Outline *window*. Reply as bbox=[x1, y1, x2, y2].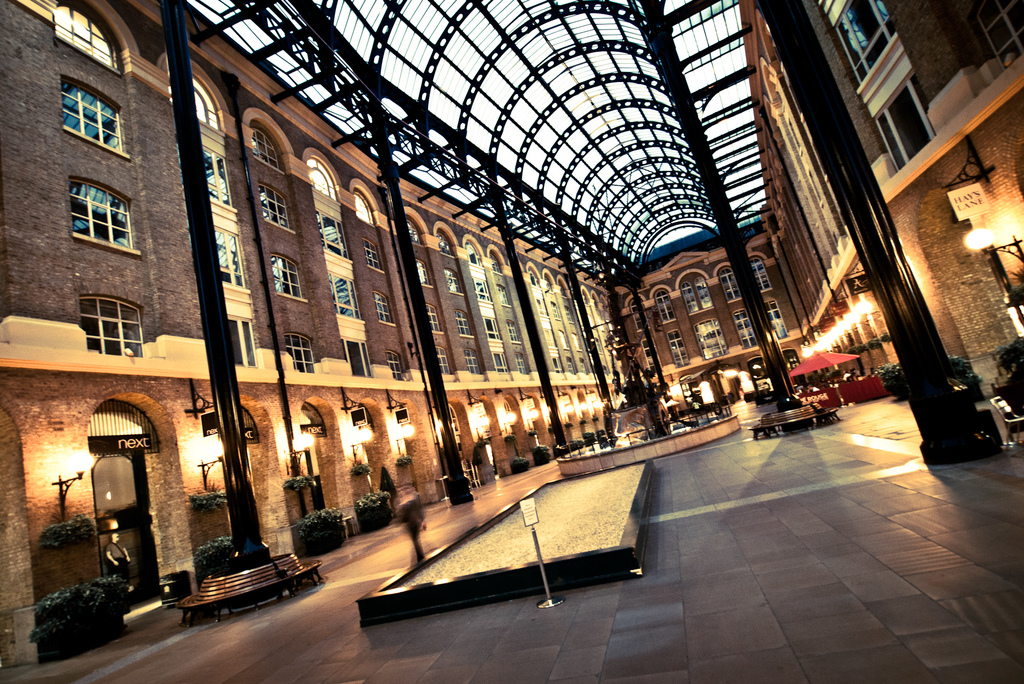
bbox=[480, 314, 500, 343].
